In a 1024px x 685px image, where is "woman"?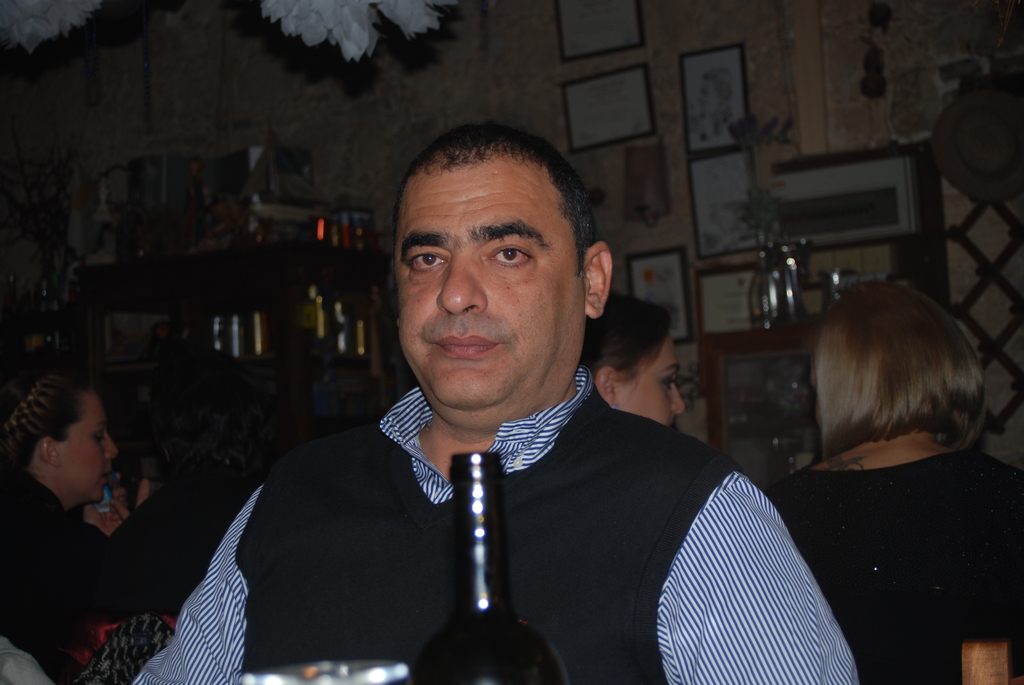
(x1=759, y1=280, x2=1023, y2=684).
